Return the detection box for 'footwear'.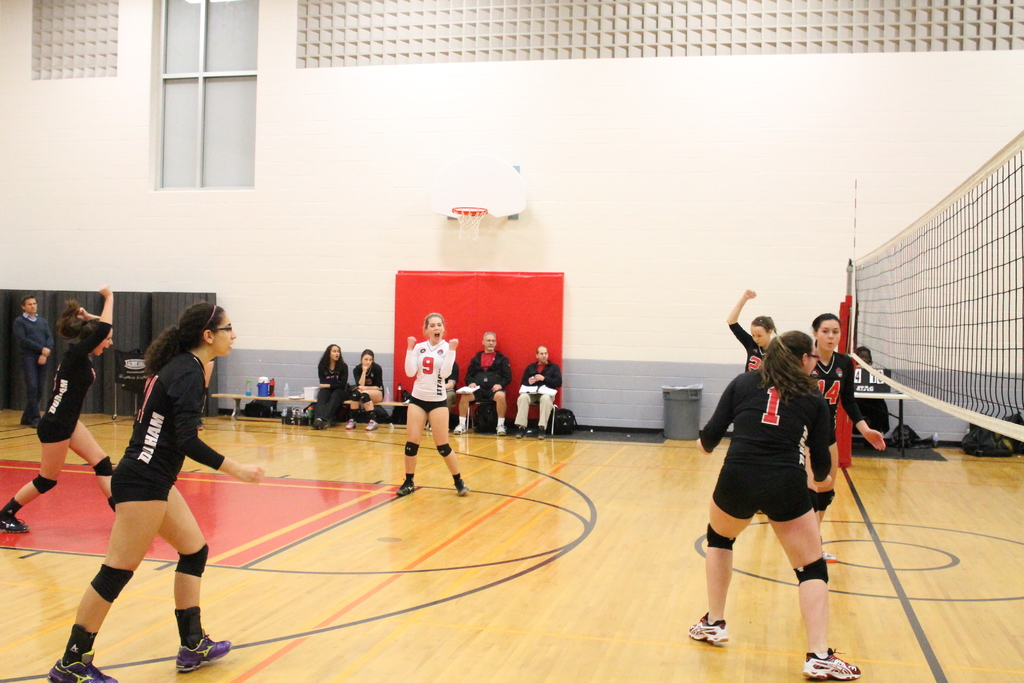
(left=536, top=429, right=543, bottom=441).
